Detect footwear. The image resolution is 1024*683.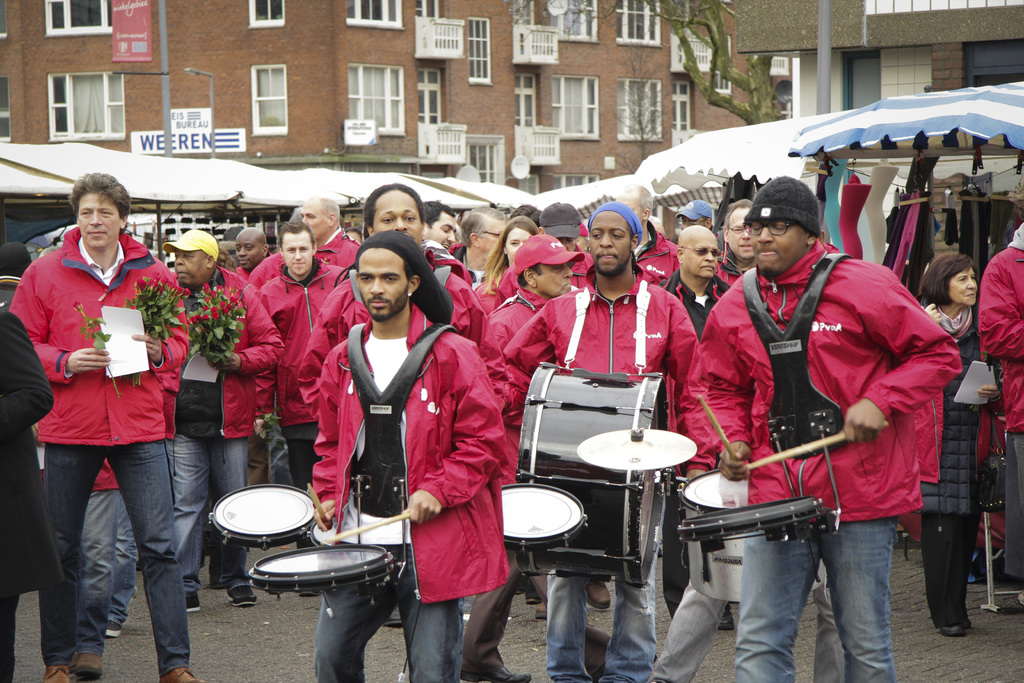
<box>719,604,740,630</box>.
